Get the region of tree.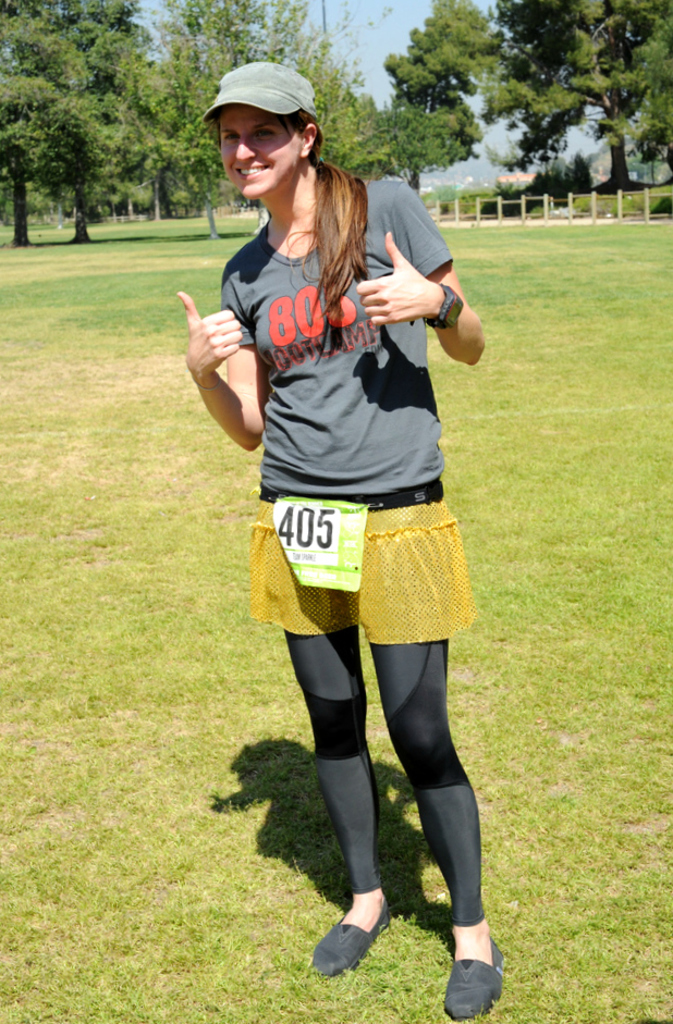
bbox=[121, 0, 175, 229].
